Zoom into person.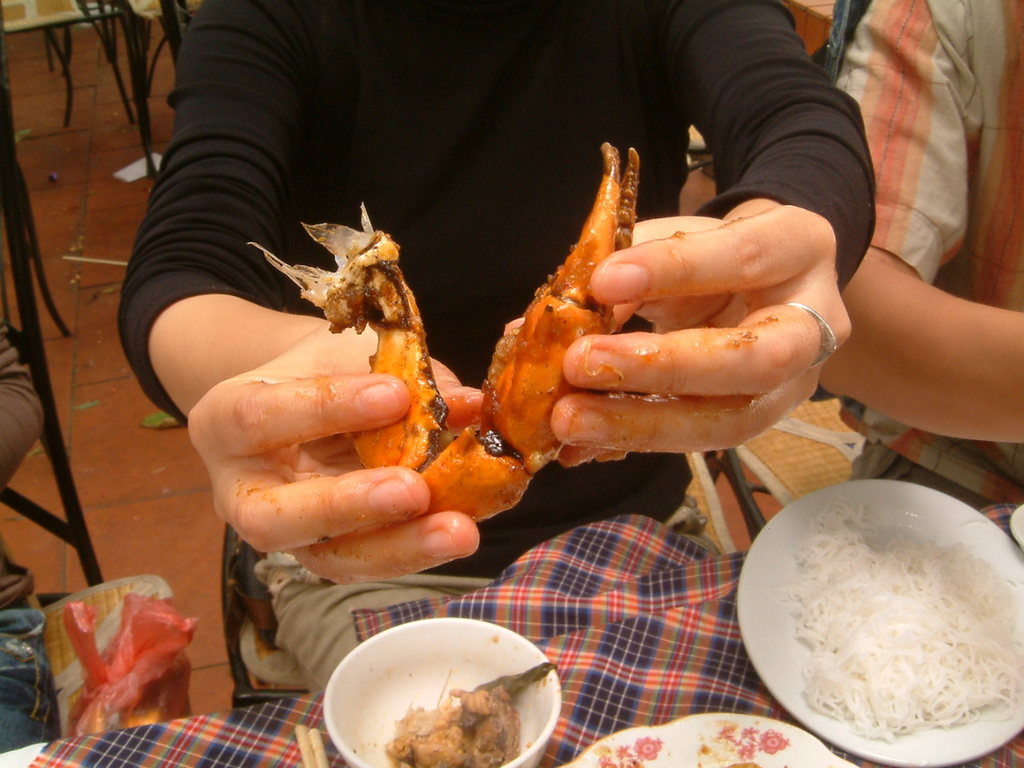
Zoom target: rect(746, 4, 1020, 506).
